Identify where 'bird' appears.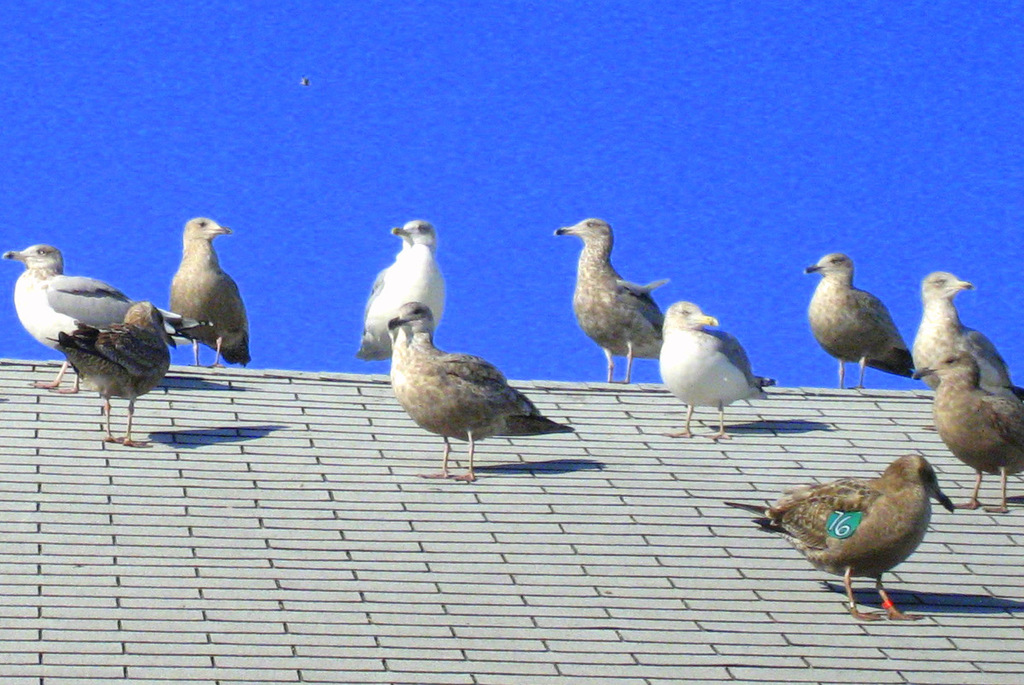
Appears at box(754, 457, 953, 608).
